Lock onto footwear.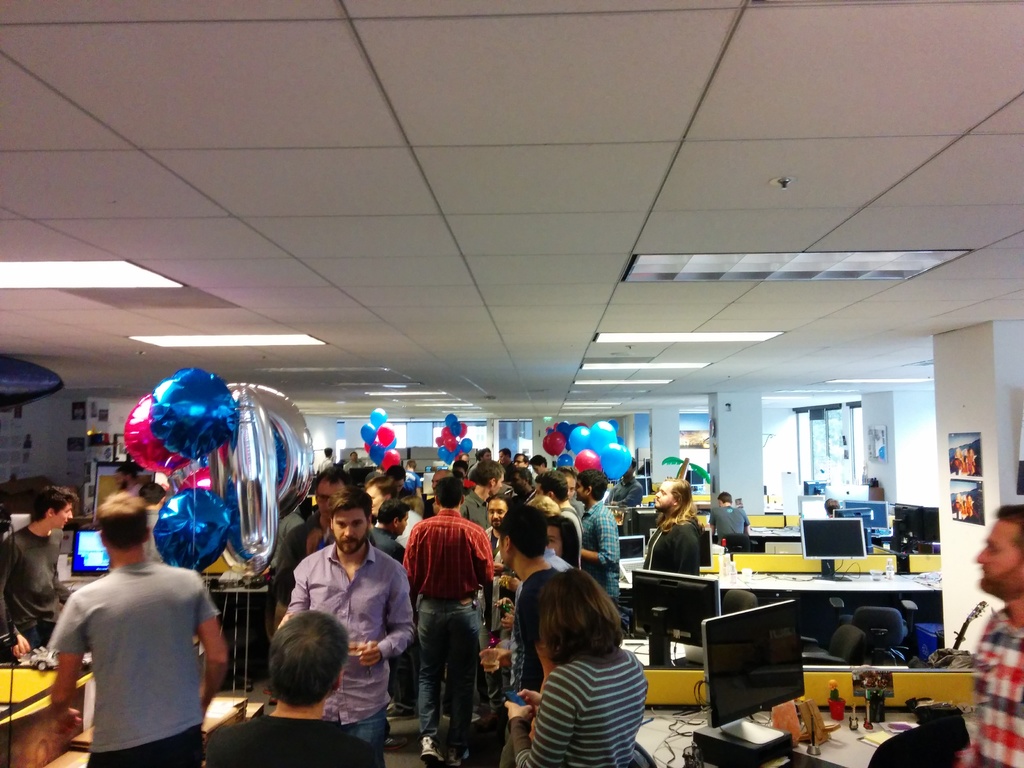
Locked: (382,737,408,754).
